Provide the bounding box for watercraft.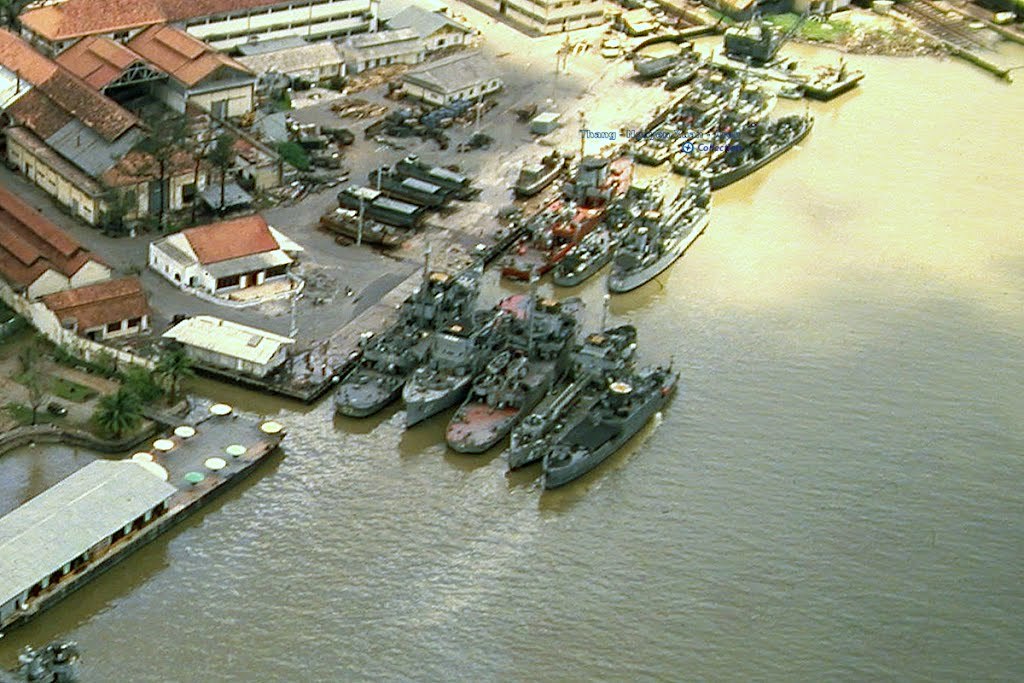
<bbox>700, 106, 819, 194</bbox>.
